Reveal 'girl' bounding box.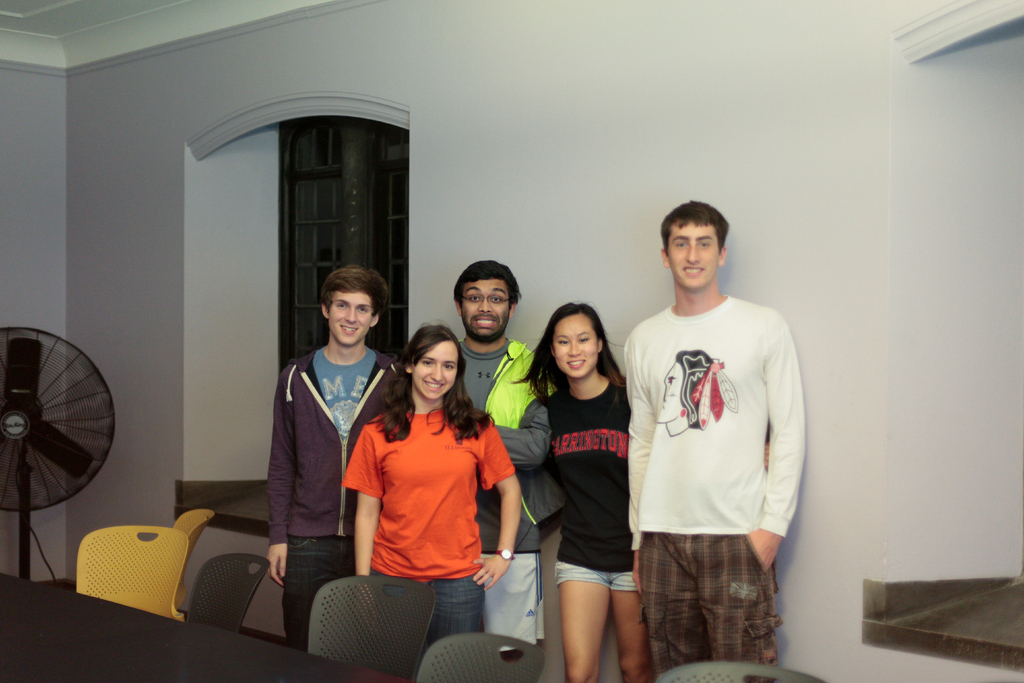
Revealed: <bbox>343, 322, 524, 652</bbox>.
